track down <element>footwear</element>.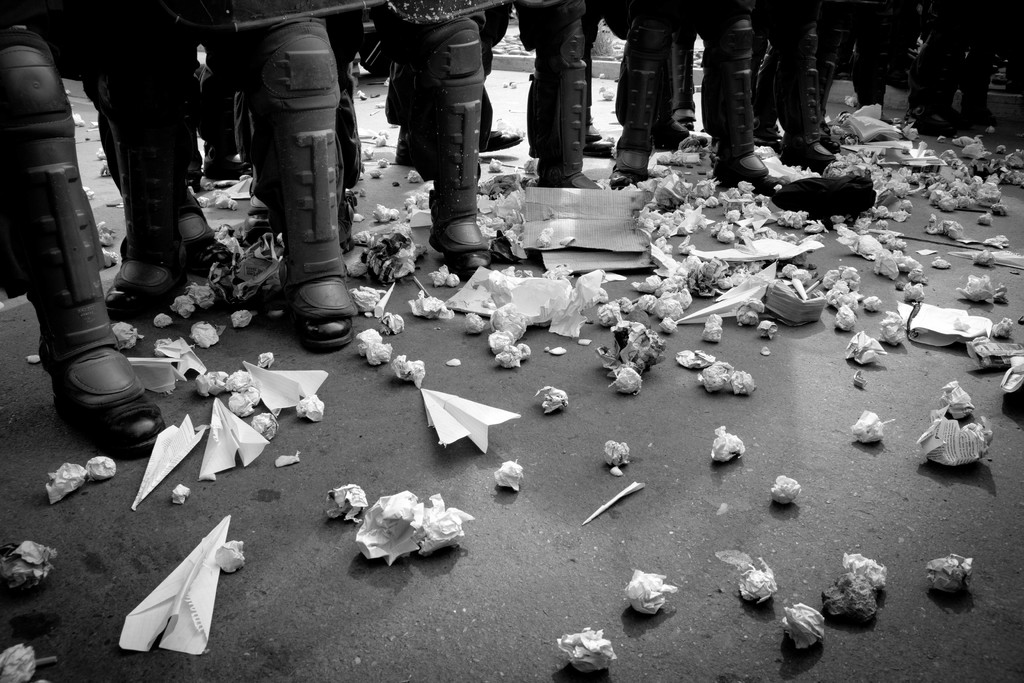
Tracked to locate(182, 195, 228, 294).
